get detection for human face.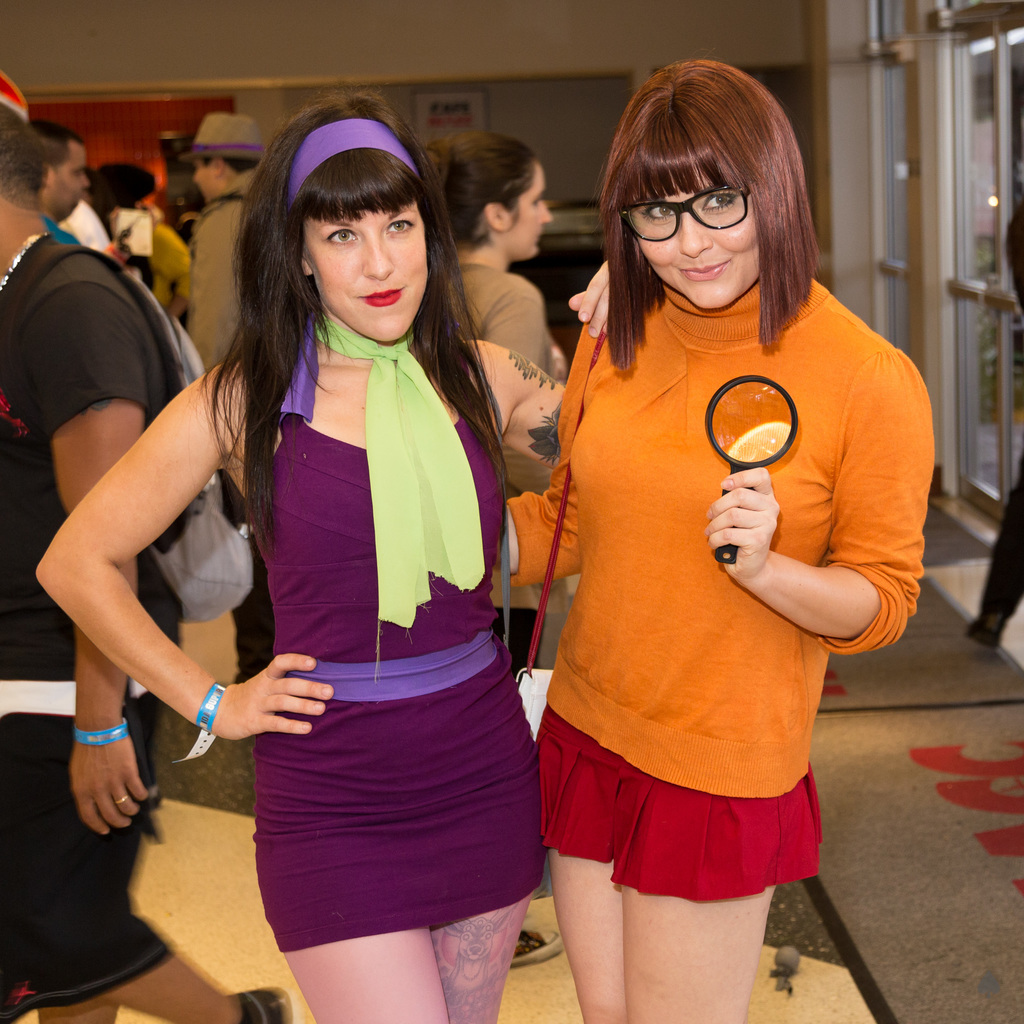
Detection: box(51, 145, 86, 218).
